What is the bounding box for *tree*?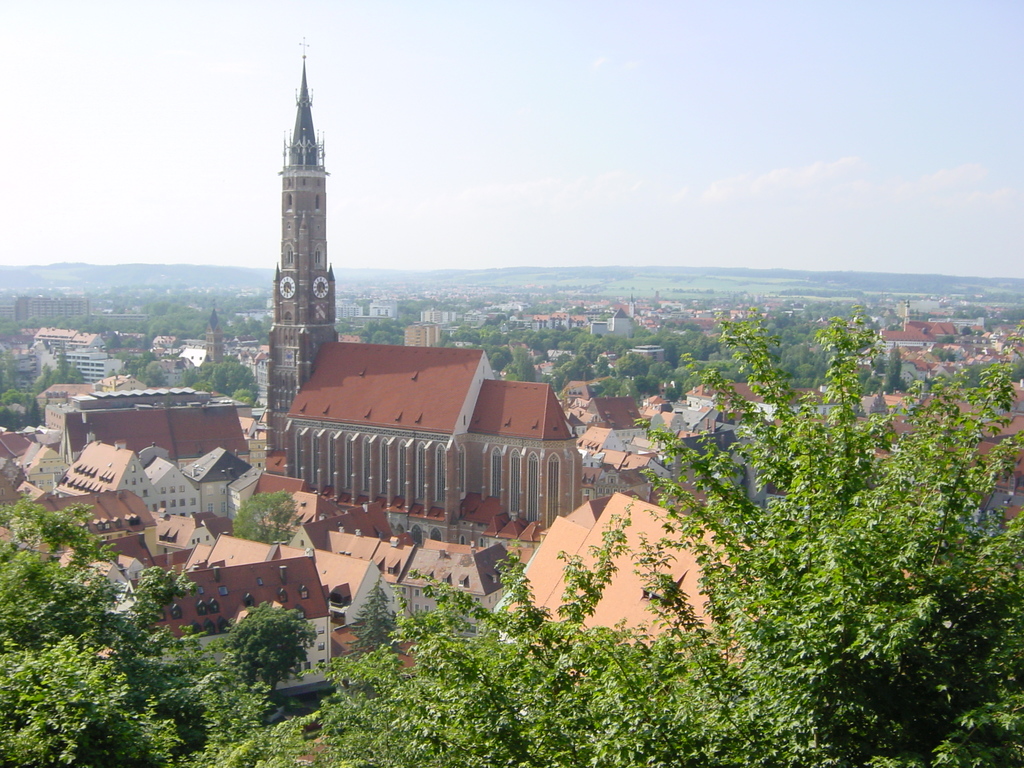
964/363/1023/387.
